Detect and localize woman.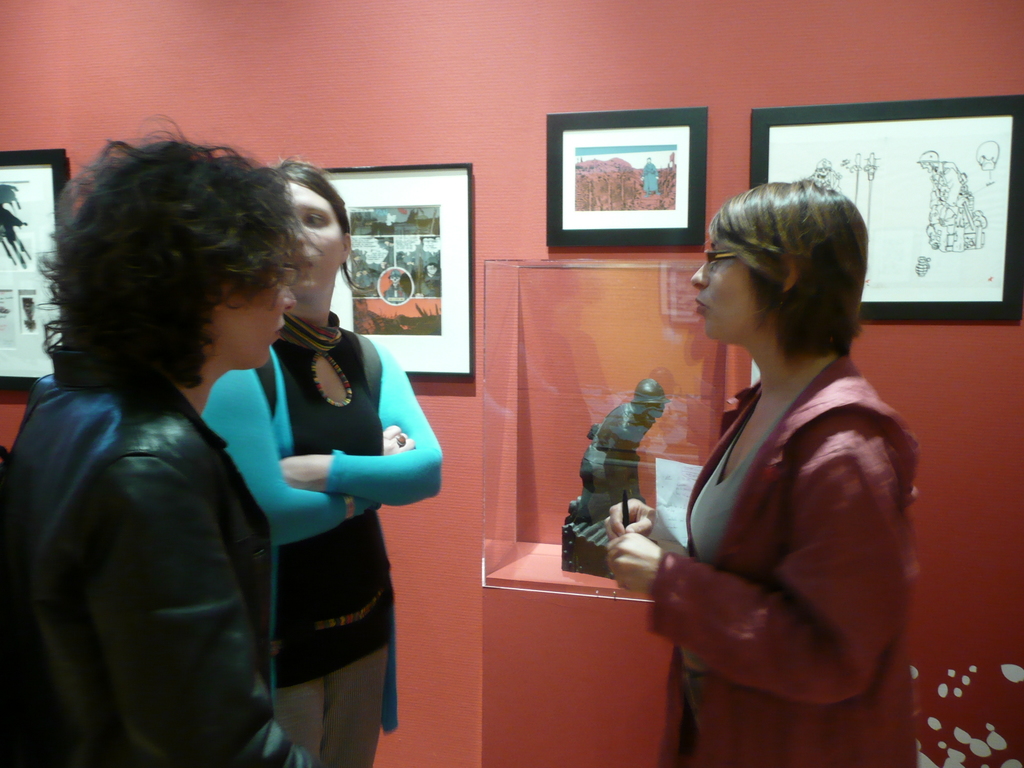
Localized at (590, 168, 931, 767).
